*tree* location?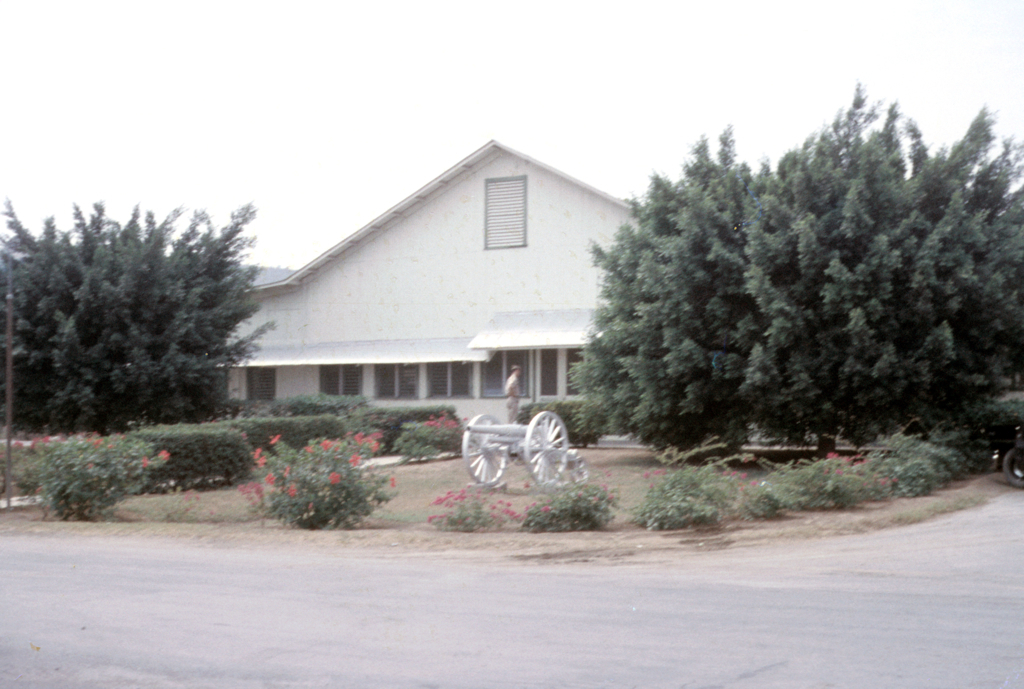
x1=0 y1=189 x2=285 y2=410
